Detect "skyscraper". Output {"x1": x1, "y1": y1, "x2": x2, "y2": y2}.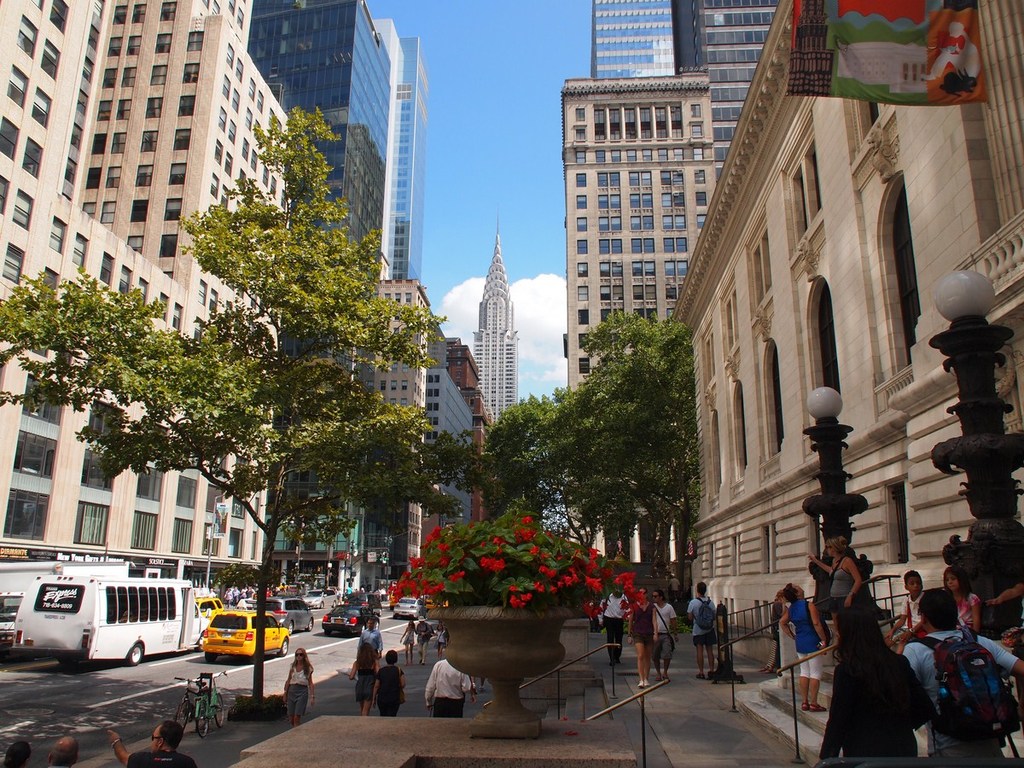
{"x1": 452, "y1": 198, "x2": 511, "y2": 443}.
